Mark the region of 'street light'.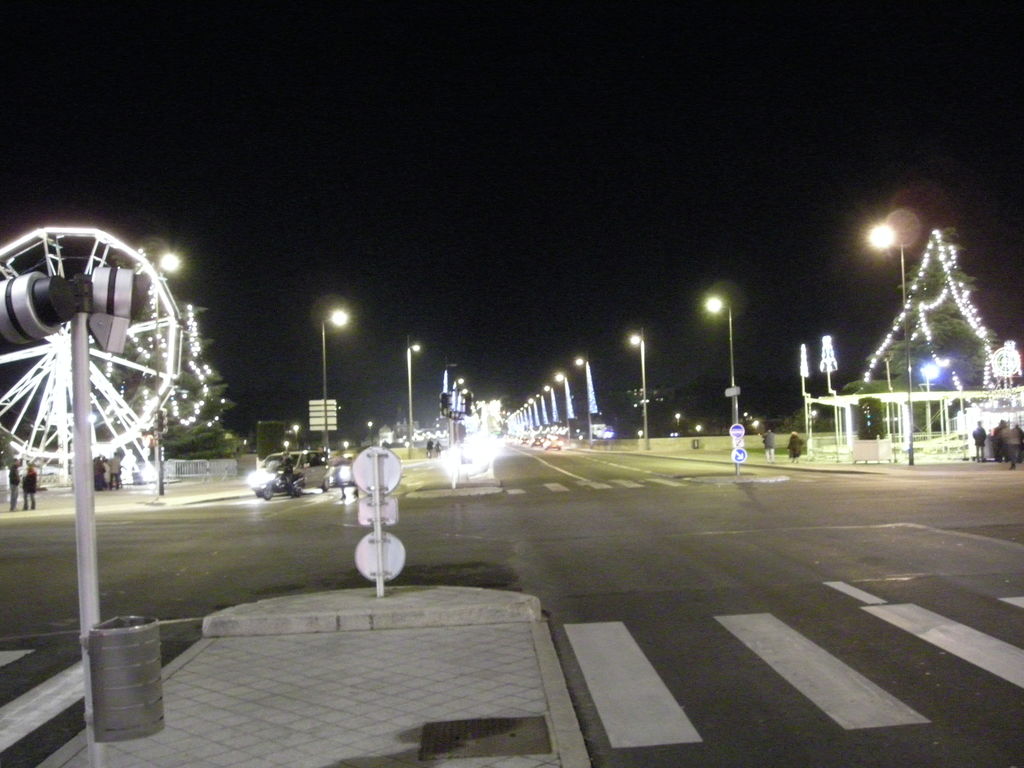
Region: rect(865, 221, 915, 470).
